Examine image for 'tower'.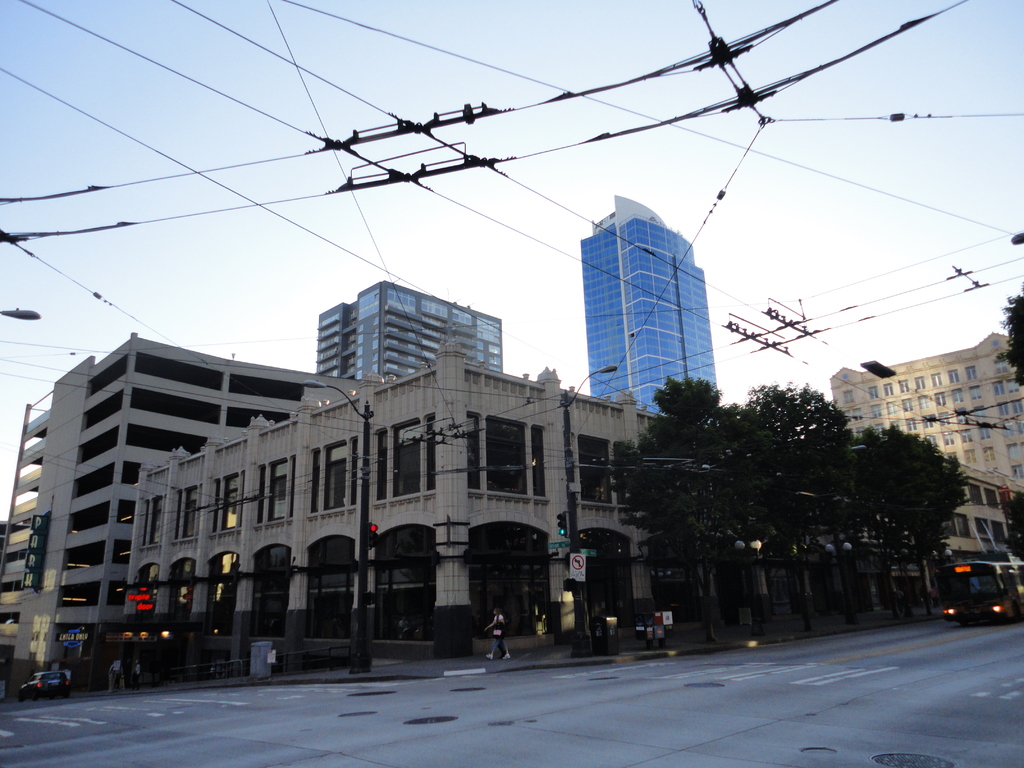
Examination result: <box>555,182,744,414</box>.
